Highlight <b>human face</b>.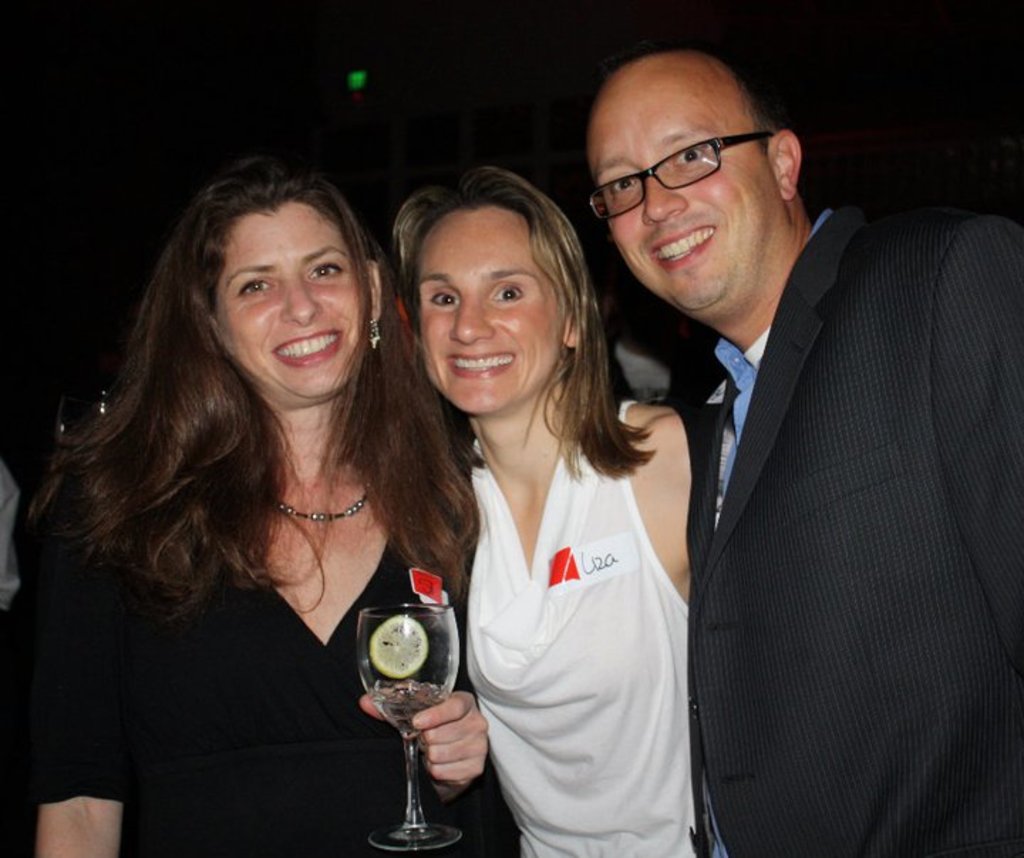
Highlighted region: box=[213, 205, 367, 394].
